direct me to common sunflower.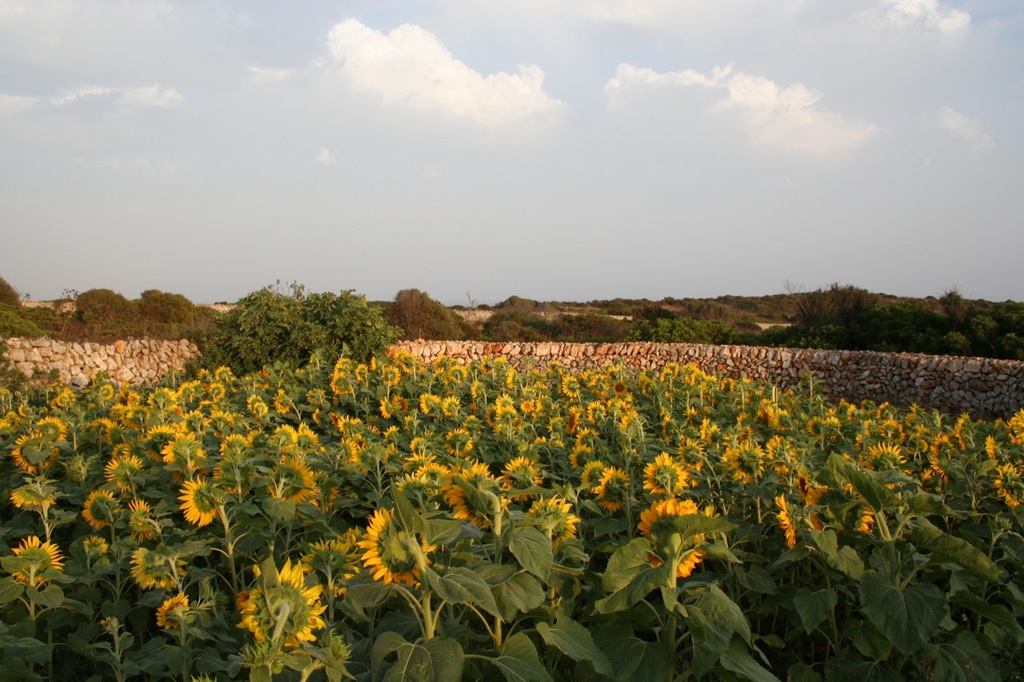
Direction: 769/402/787/426.
